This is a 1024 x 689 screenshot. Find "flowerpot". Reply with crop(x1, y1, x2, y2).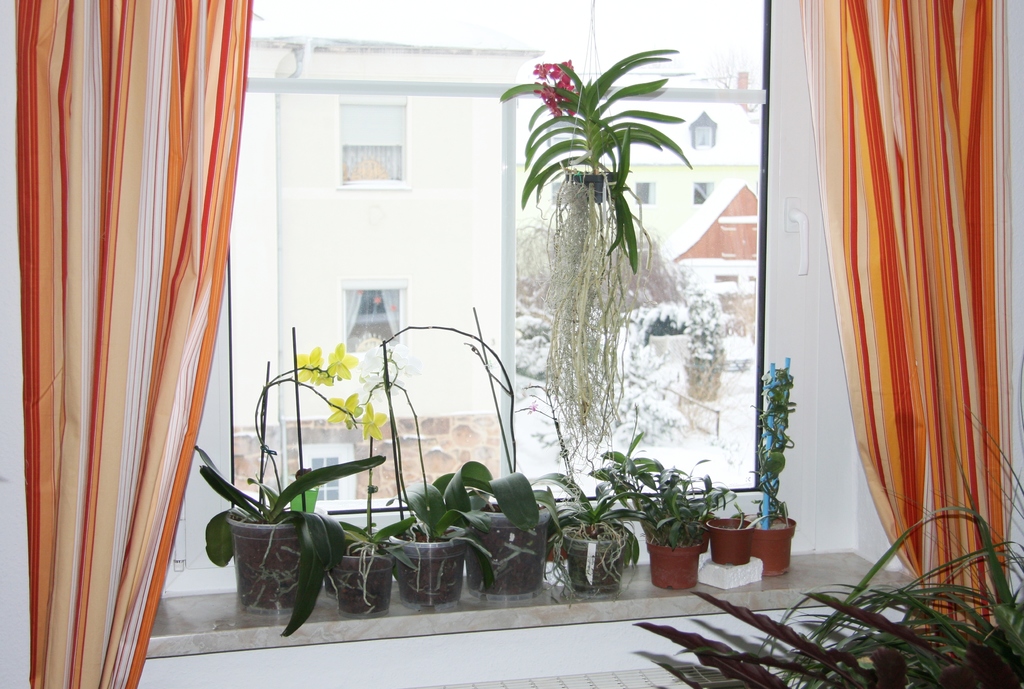
crop(563, 517, 624, 592).
